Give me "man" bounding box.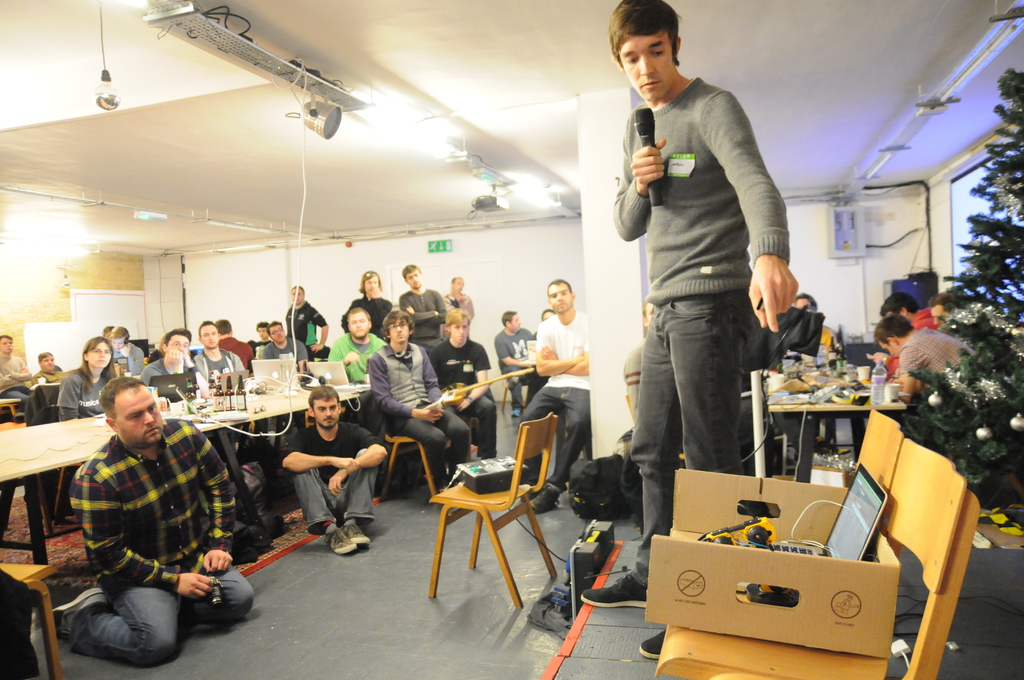
crop(139, 325, 199, 375).
